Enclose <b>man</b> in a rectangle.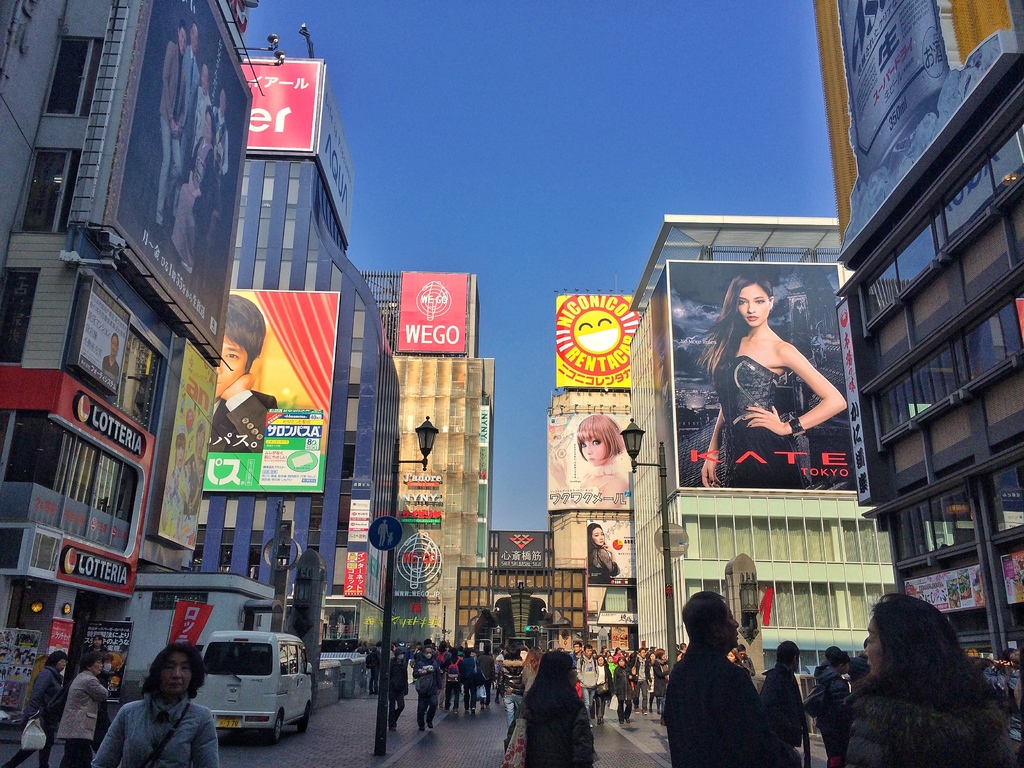
x1=499 y1=643 x2=505 y2=658.
